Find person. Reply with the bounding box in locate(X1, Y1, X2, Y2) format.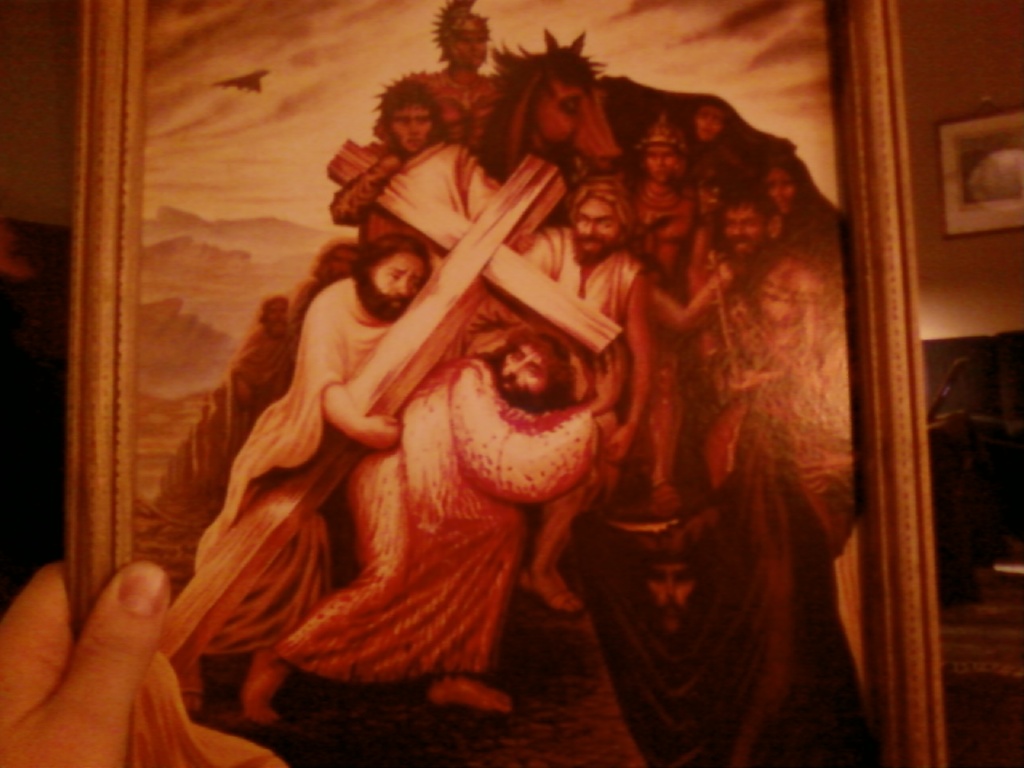
locate(237, 318, 626, 728).
